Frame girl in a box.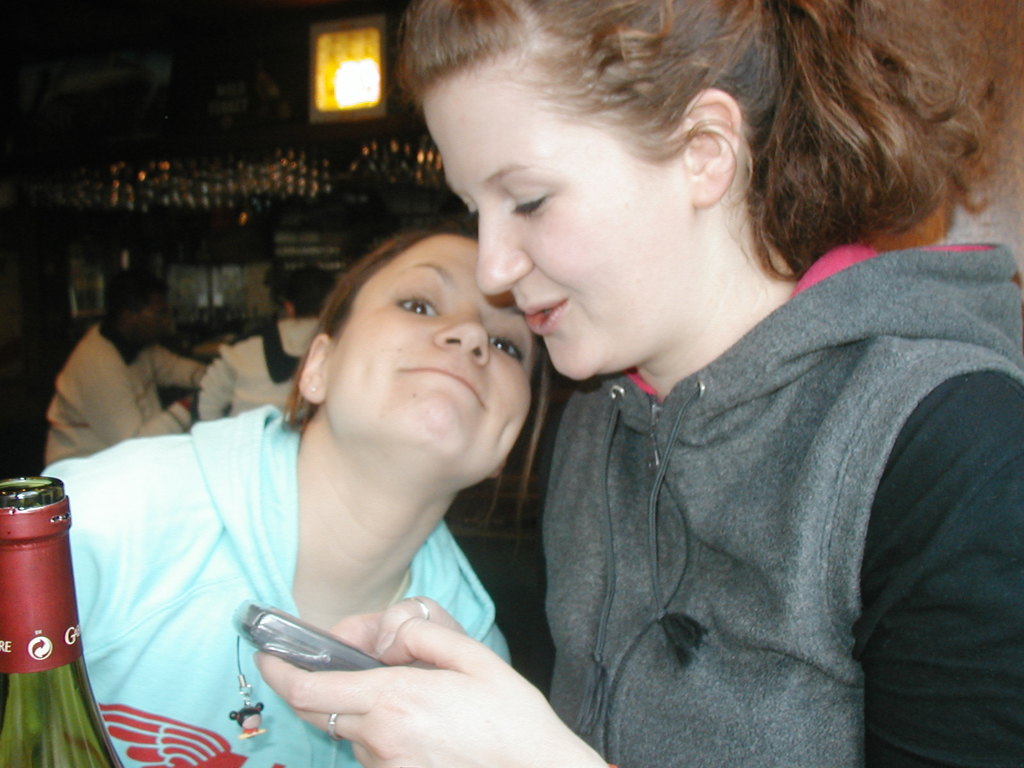
(244, 0, 1023, 767).
